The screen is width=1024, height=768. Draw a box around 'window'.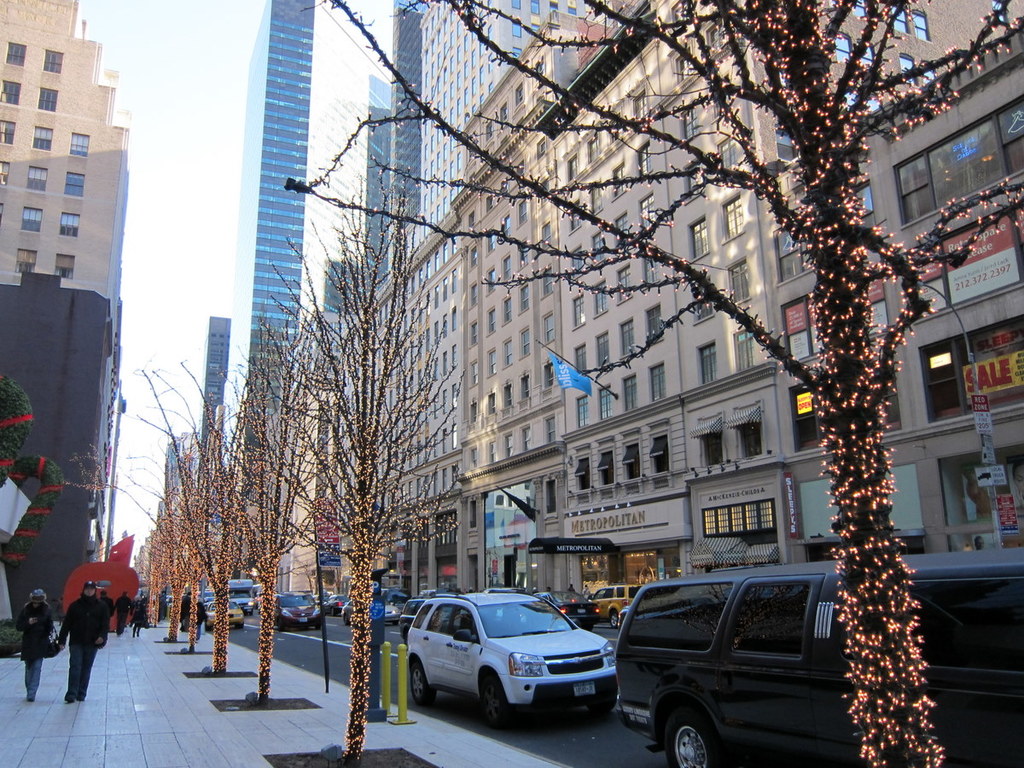
locate(570, 245, 581, 279).
